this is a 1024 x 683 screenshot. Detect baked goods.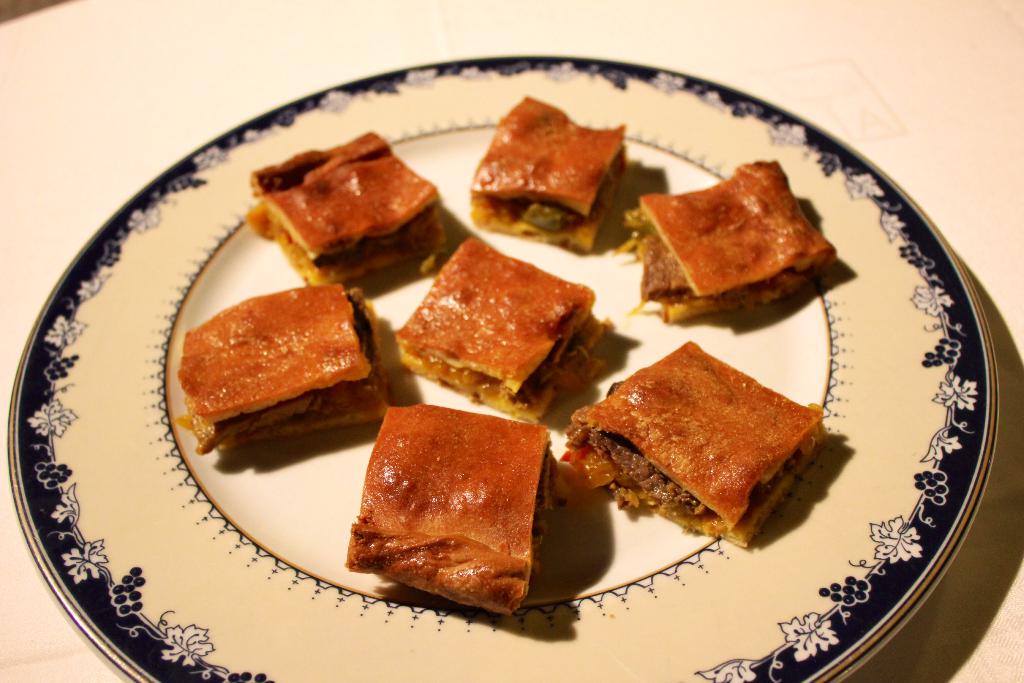
region(559, 340, 831, 549).
